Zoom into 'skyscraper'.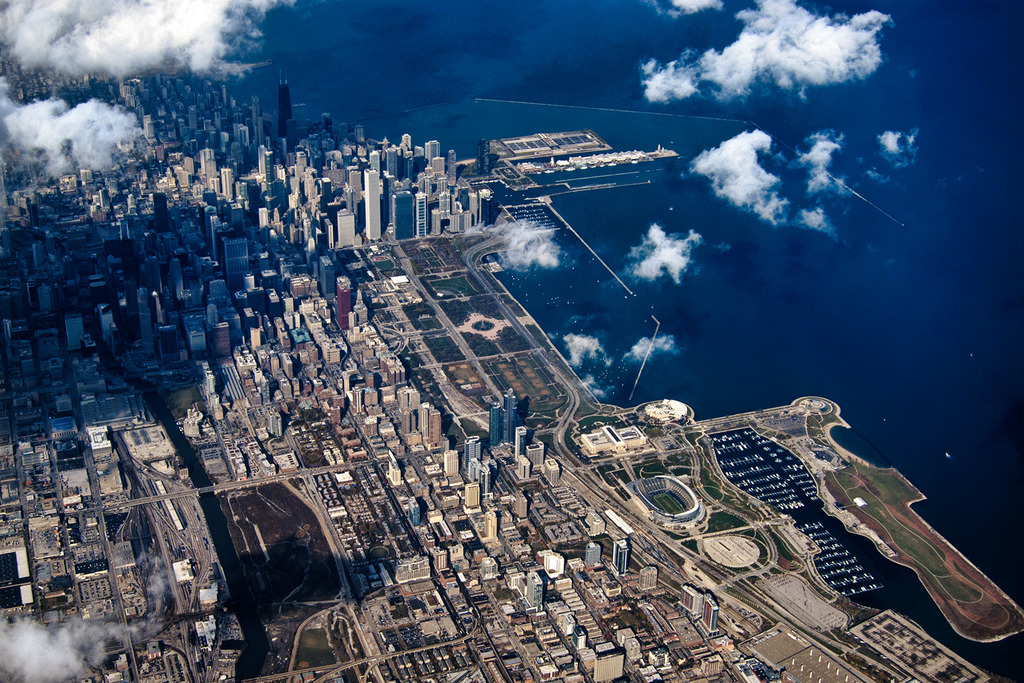
Zoom target: [x1=507, y1=385, x2=518, y2=449].
